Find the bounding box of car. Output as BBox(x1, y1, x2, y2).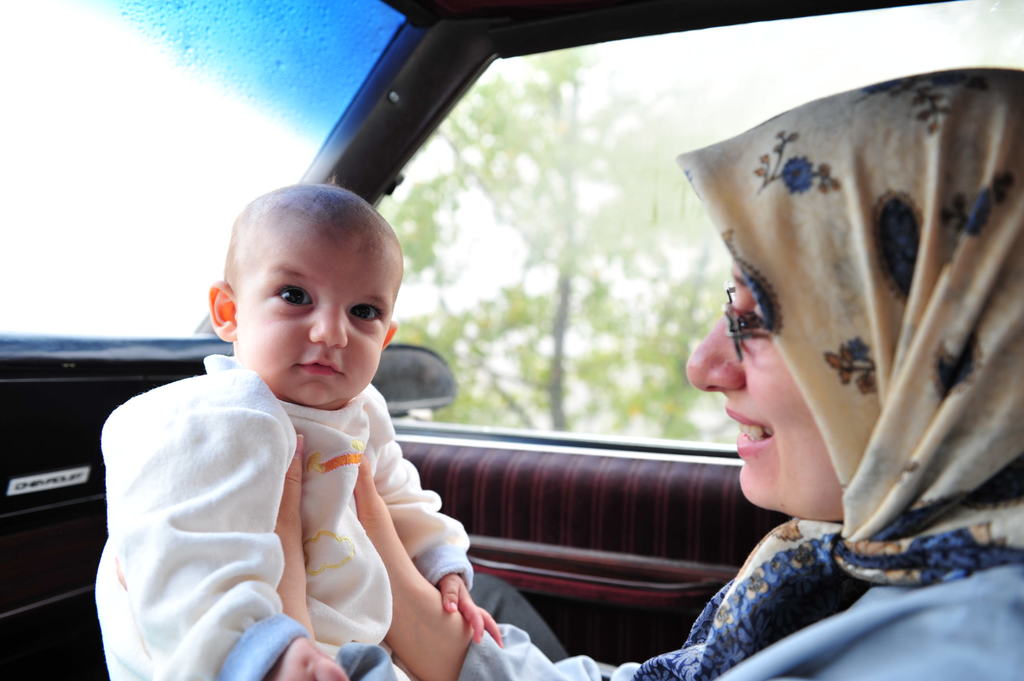
BBox(0, 0, 1023, 680).
